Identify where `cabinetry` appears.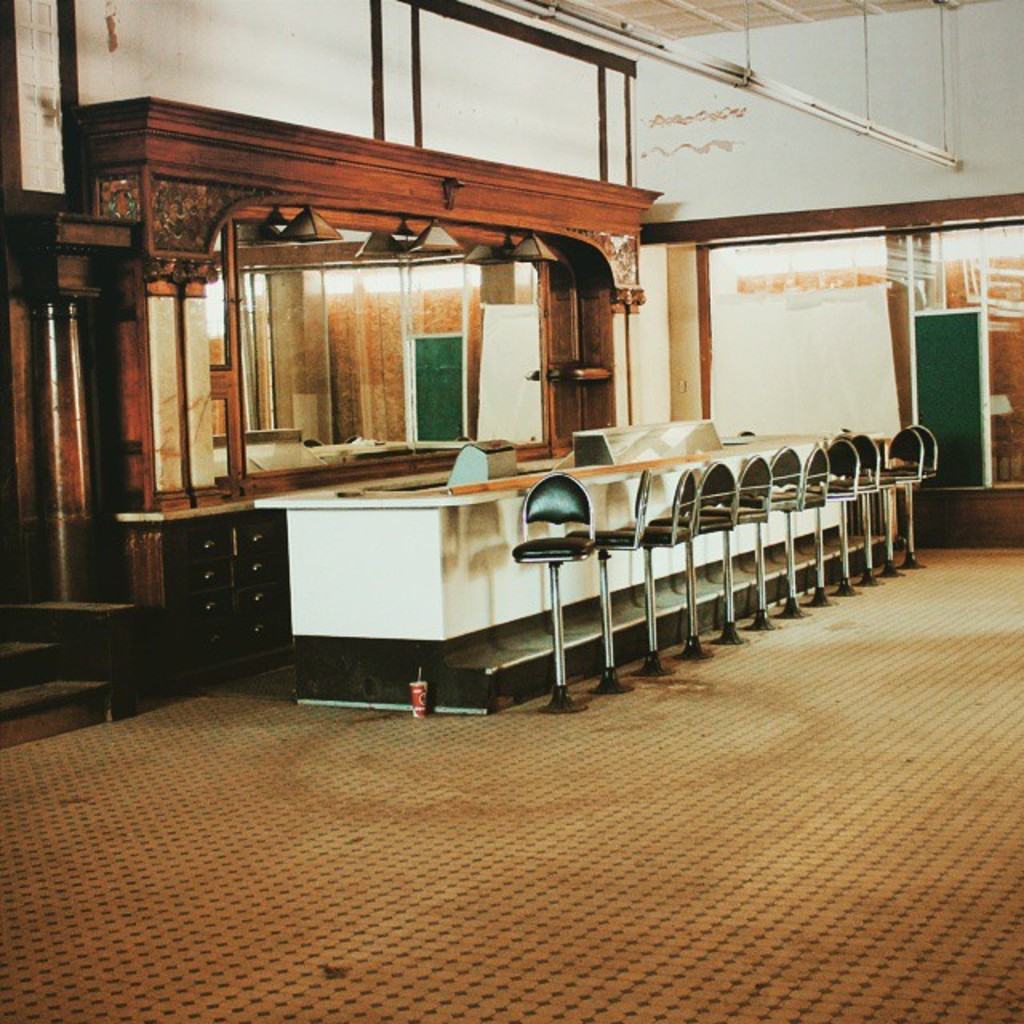
Appears at l=13, t=200, r=130, b=606.
